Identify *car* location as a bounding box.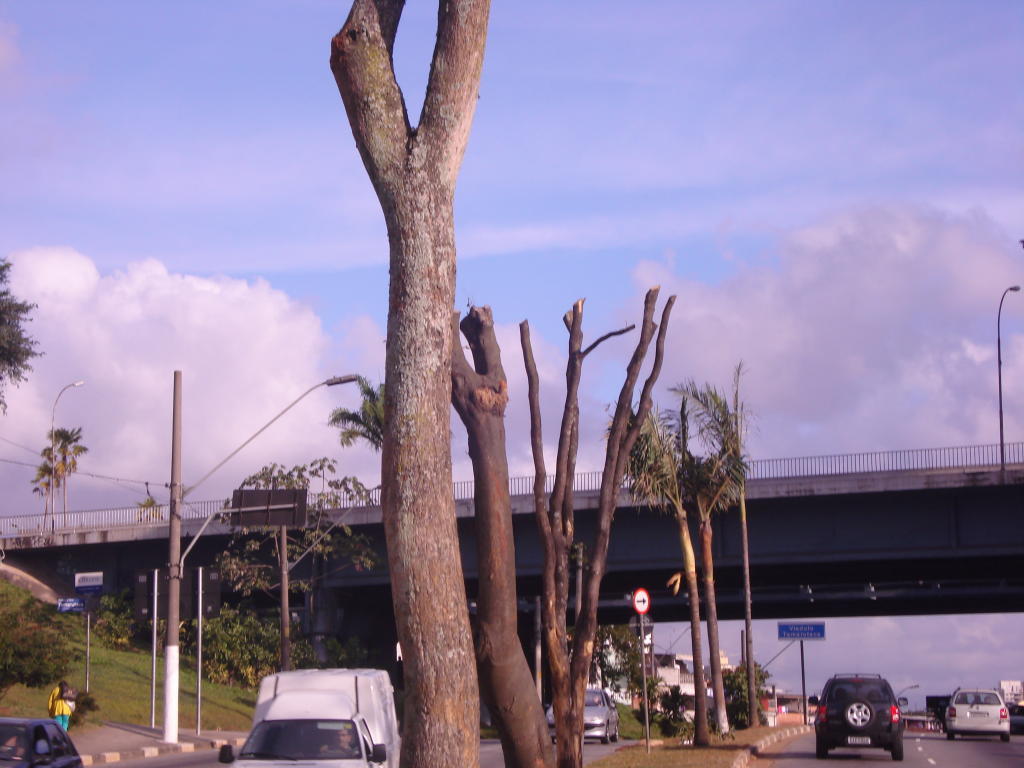
x1=940, y1=686, x2=1014, y2=736.
